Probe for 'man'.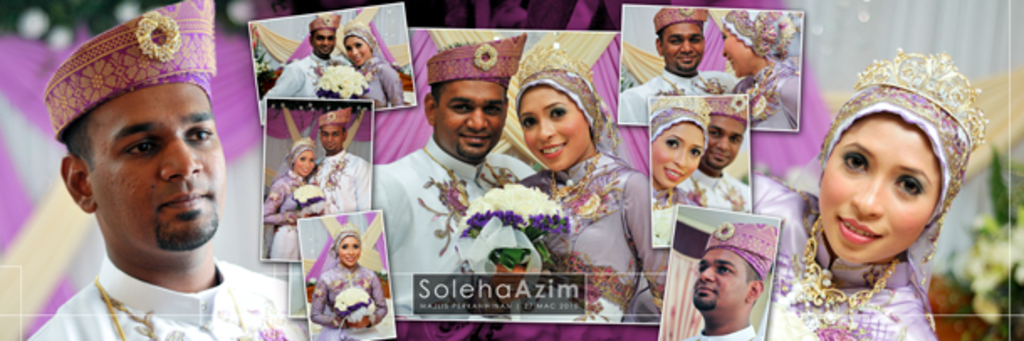
Probe result: select_region(265, 13, 349, 97).
